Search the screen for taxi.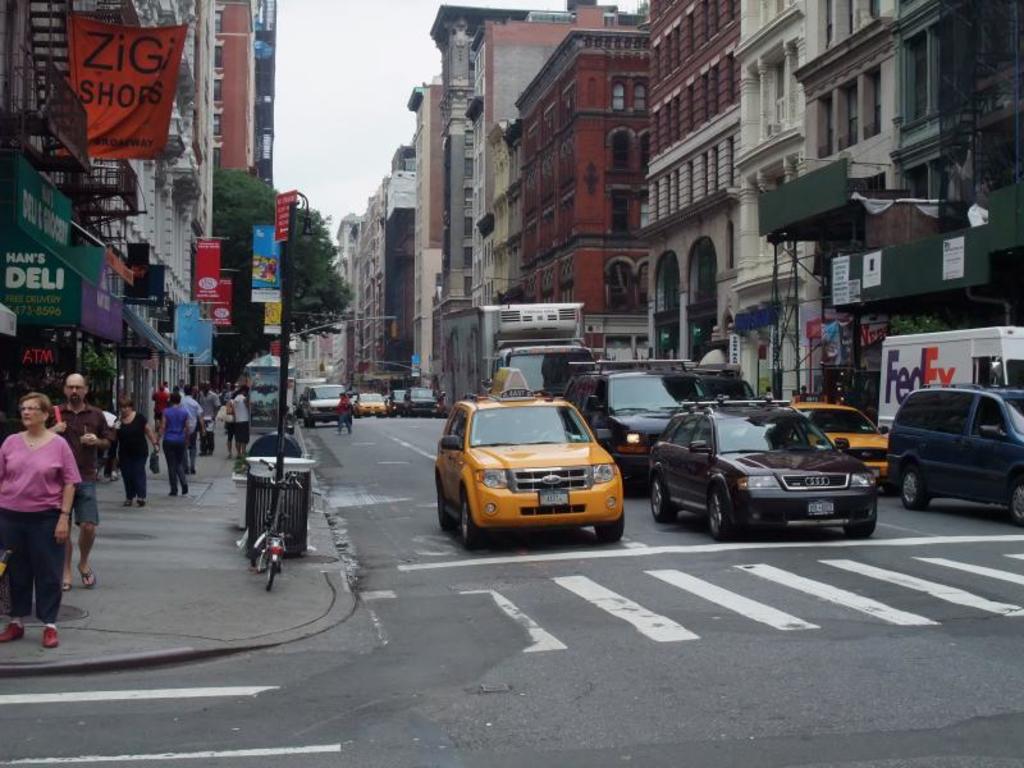
Found at rect(434, 369, 626, 545).
